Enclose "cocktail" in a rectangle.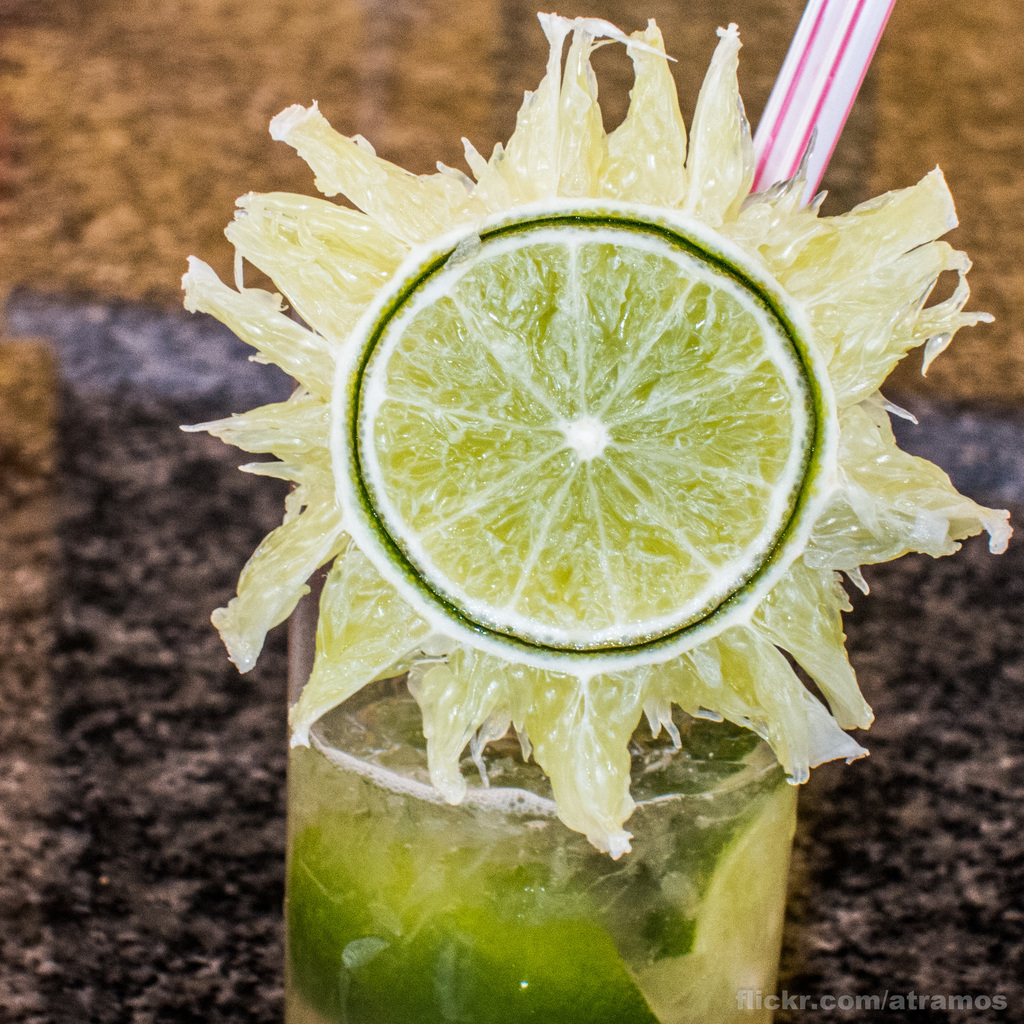
left=181, top=12, right=1008, bottom=1023.
